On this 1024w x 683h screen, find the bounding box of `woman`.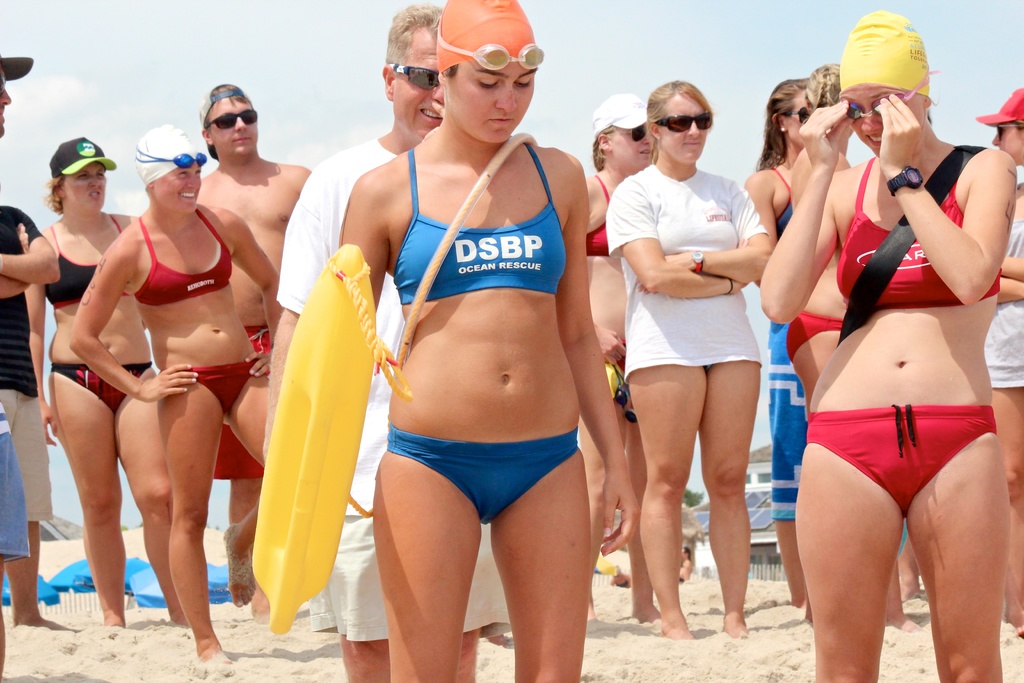
Bounding box: <box>607,77,773,643</box>.
